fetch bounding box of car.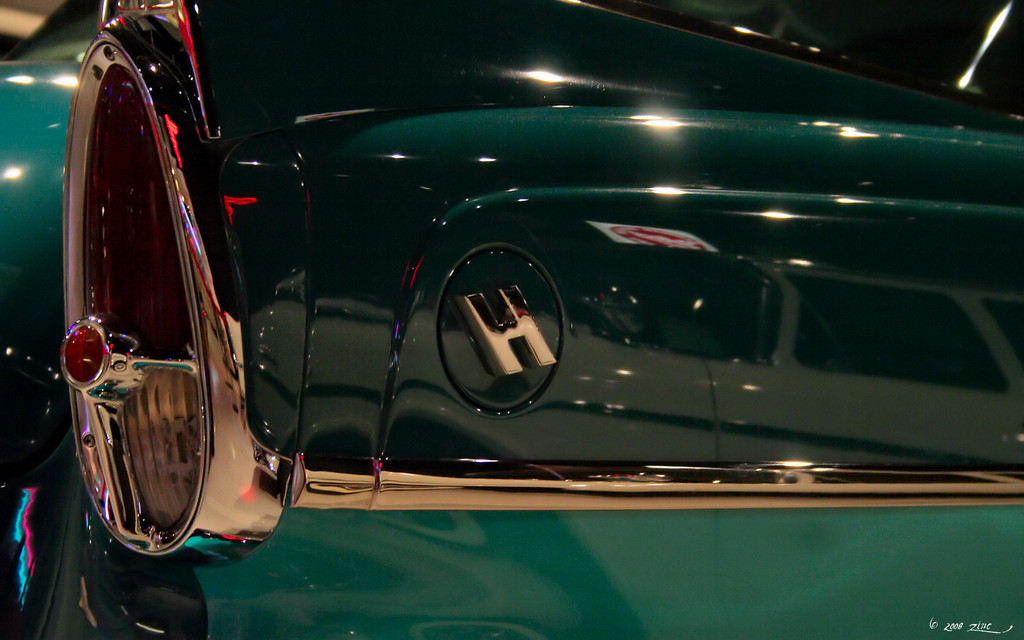
Bbox: x1=0 y1=0 x2=1023 y2=639.
